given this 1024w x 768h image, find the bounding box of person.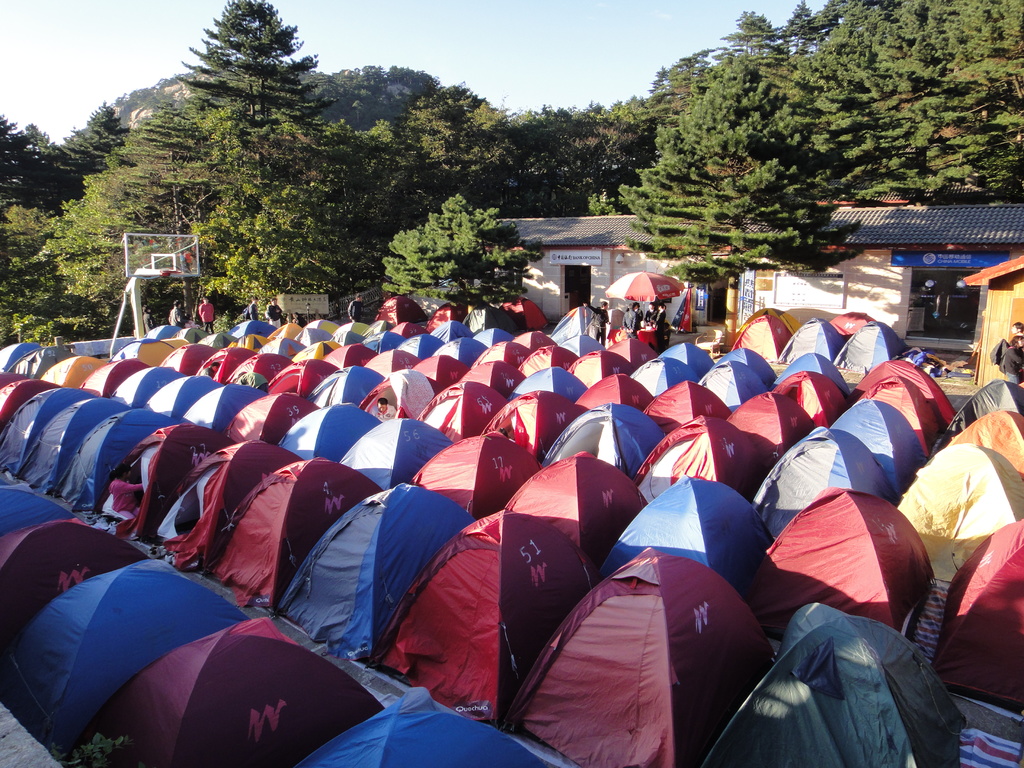
141:307:154:328.
